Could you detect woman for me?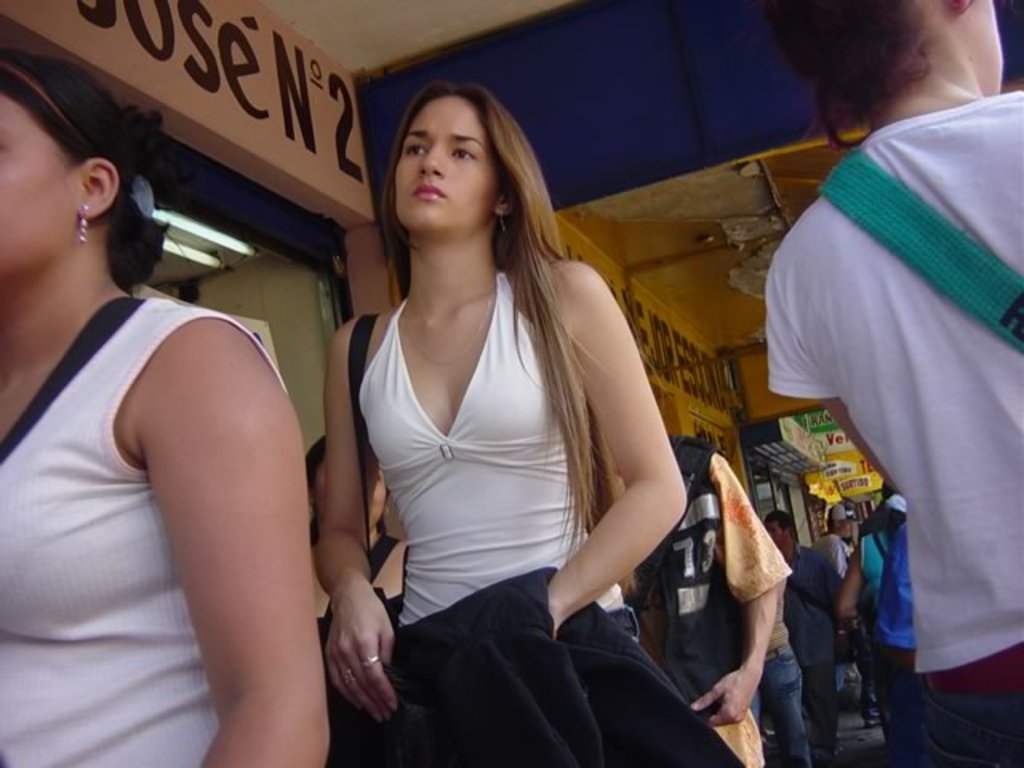
Detection result: (left=757, top=0, right=1022, bottom=766).
